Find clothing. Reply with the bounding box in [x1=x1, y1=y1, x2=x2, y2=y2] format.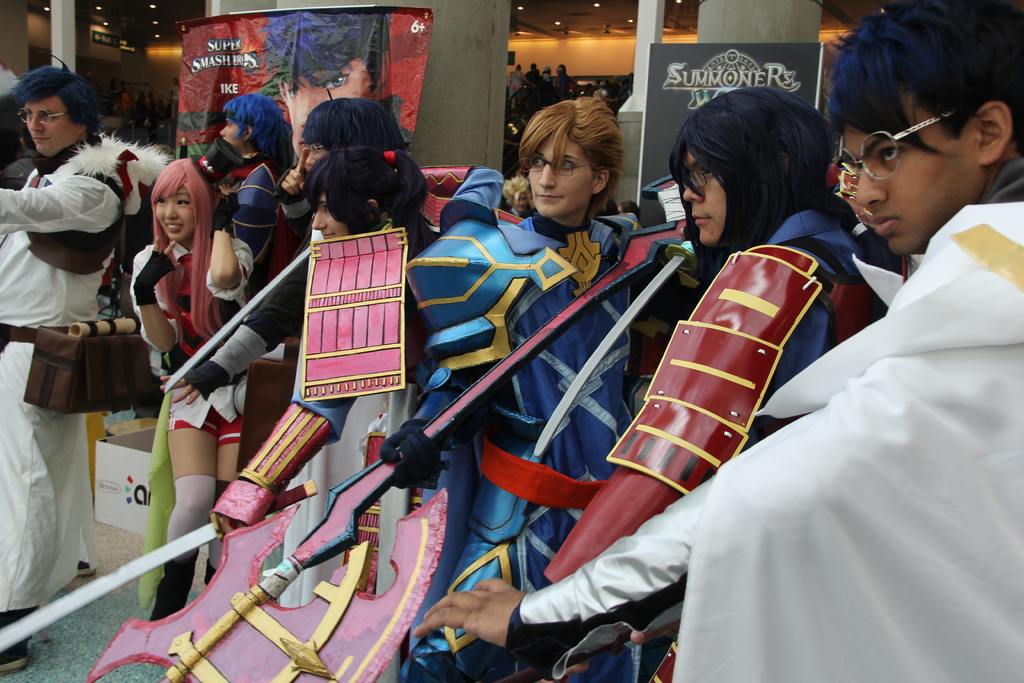
[x1=528, y1=183, x2=856, y2=621].
